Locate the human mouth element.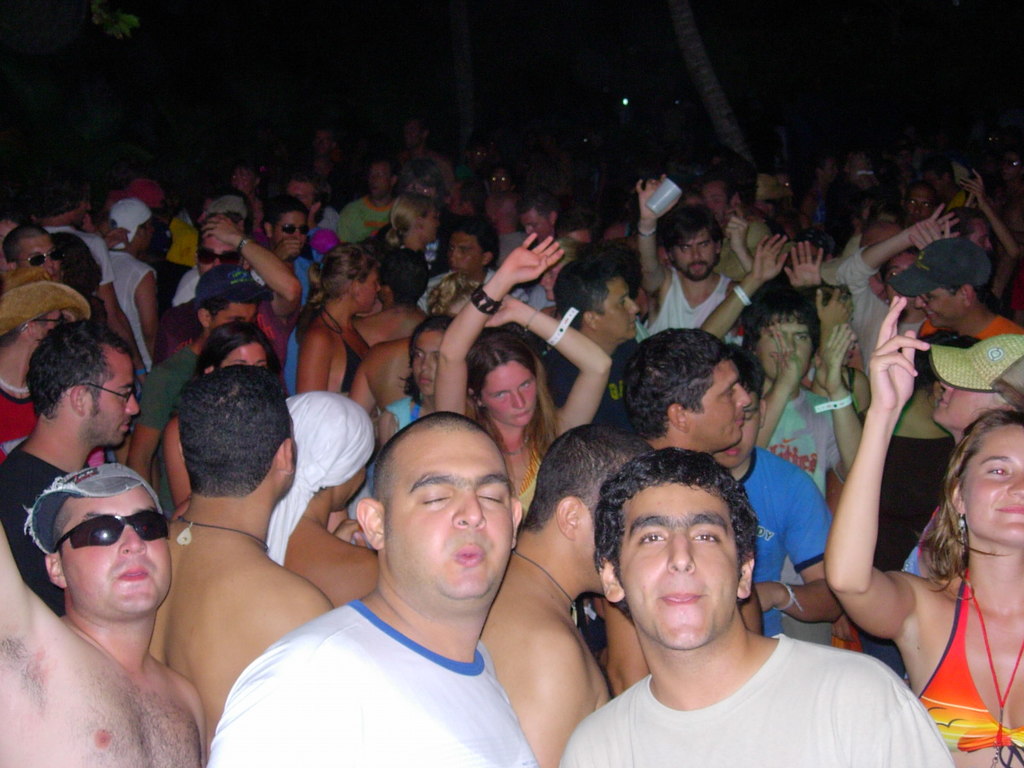
Element bbox: <bbox>939, 401, 949, 410</bbox>.
